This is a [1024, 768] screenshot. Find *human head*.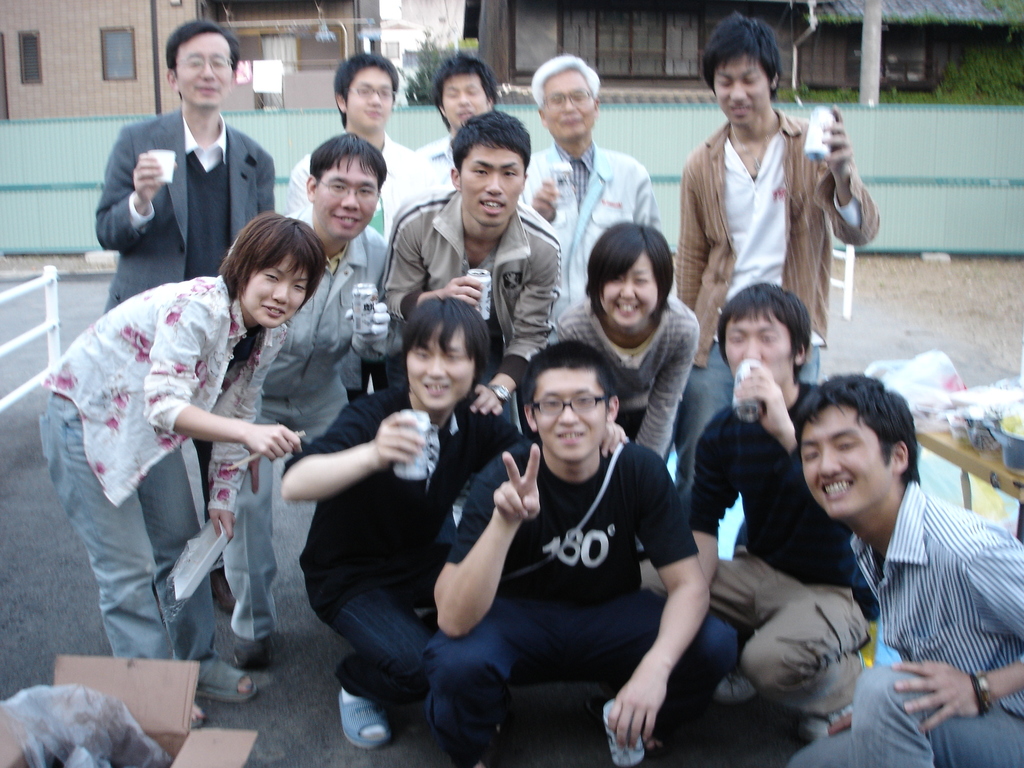
Bounding box: {"left": 335, "top": 56, "right": 401, "bottom": 132}.
